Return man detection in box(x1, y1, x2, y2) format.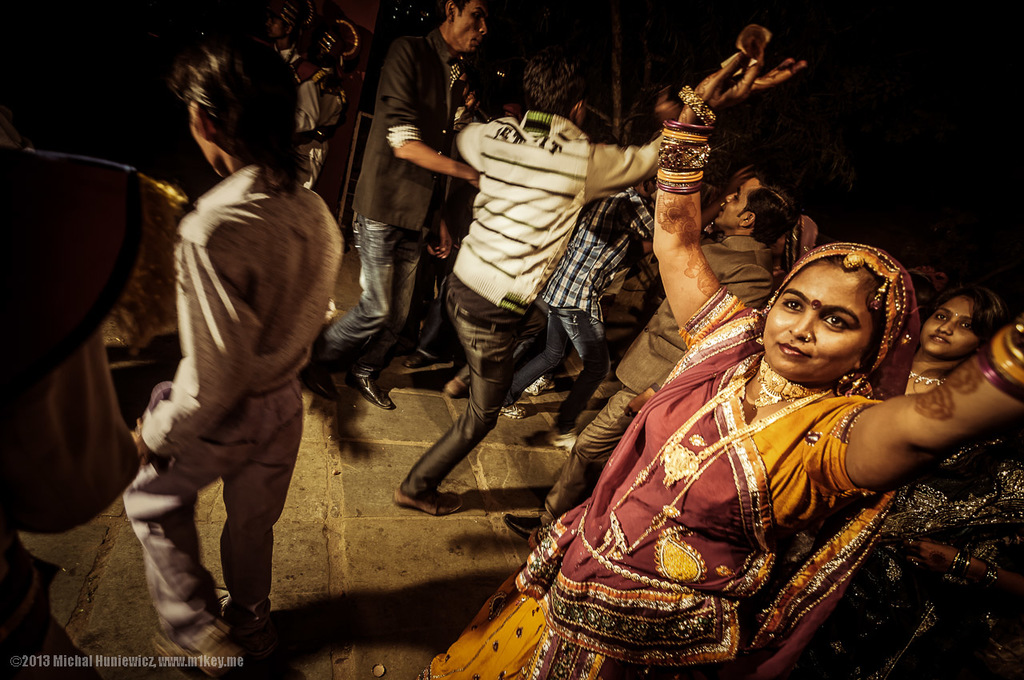
box(386, 49, 801, 522).
